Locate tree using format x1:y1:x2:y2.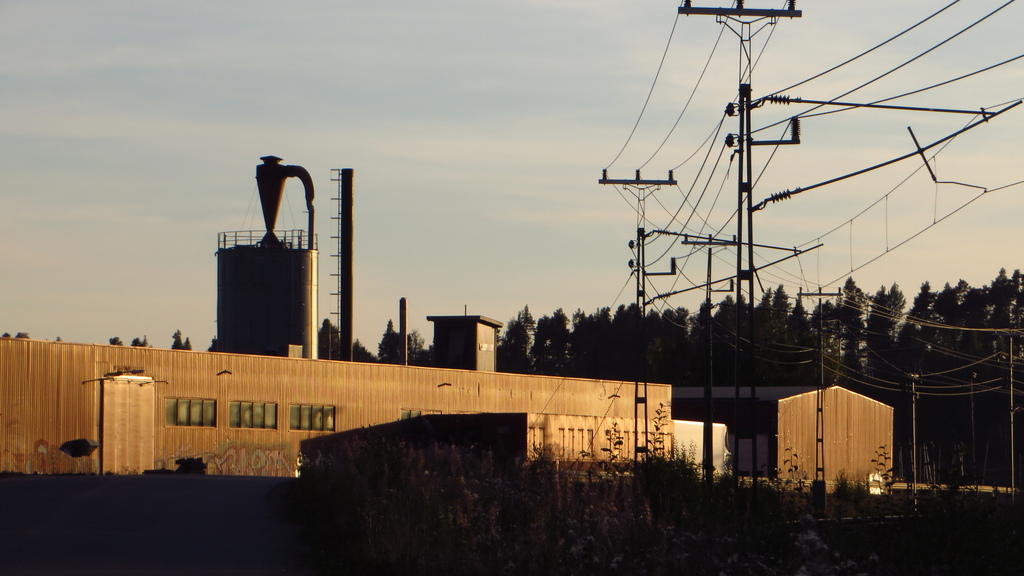
989:271:1023:389.
